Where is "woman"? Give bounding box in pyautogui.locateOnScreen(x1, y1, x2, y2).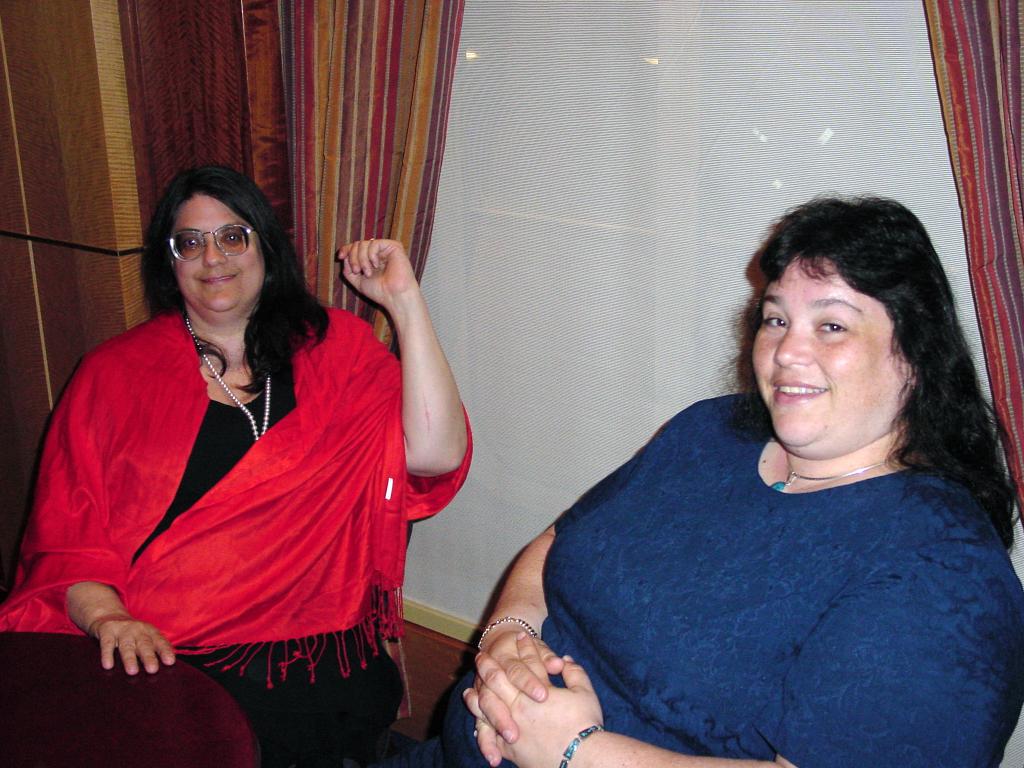
pyautogui.locateOnScreen(397, 193, 1023, 767).
